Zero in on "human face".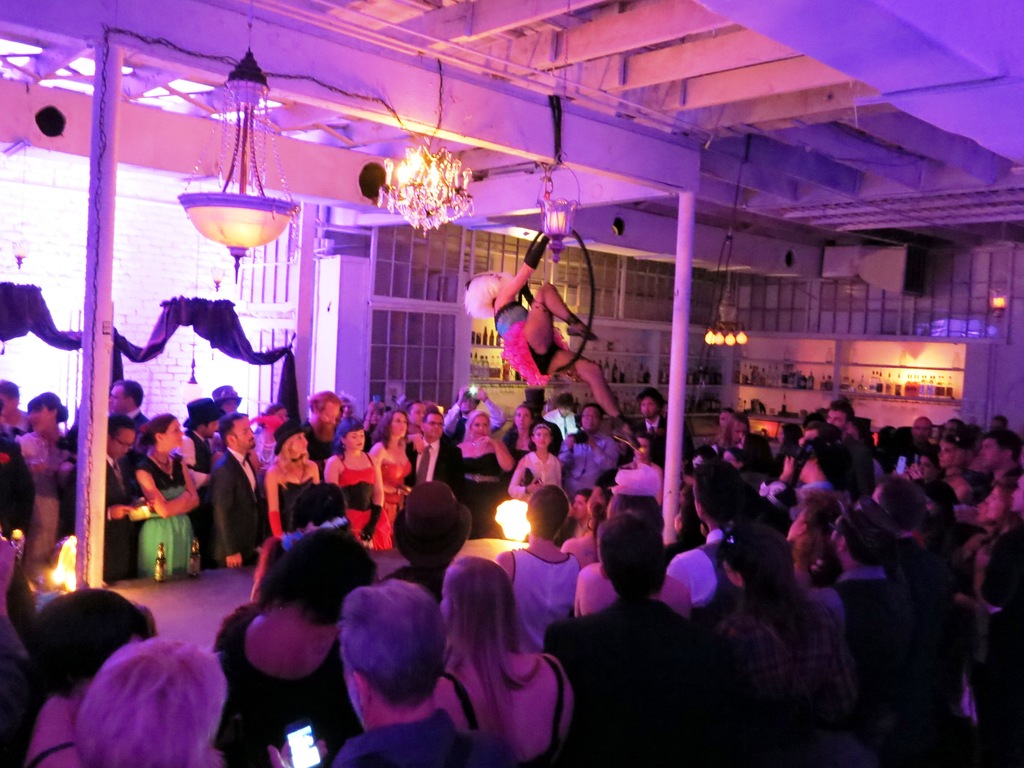
Zeroed in: [516,409,534,429].
